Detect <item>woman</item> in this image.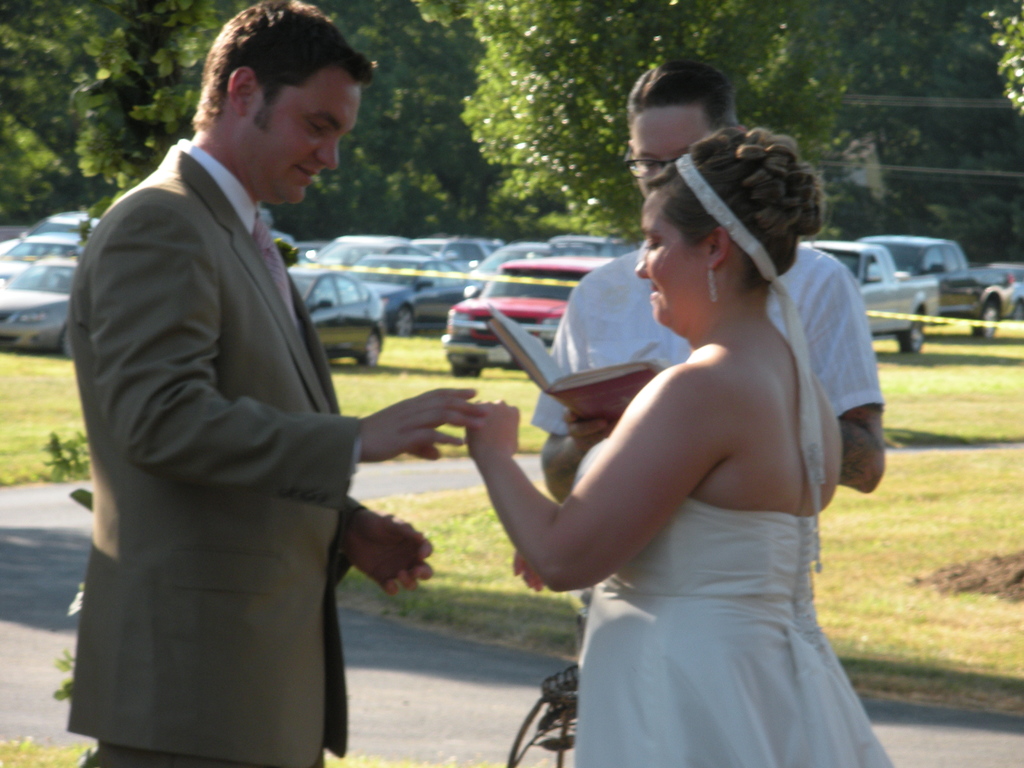
Detection: pyautogui.locateOnScreen(425, 127, 945, 767).
